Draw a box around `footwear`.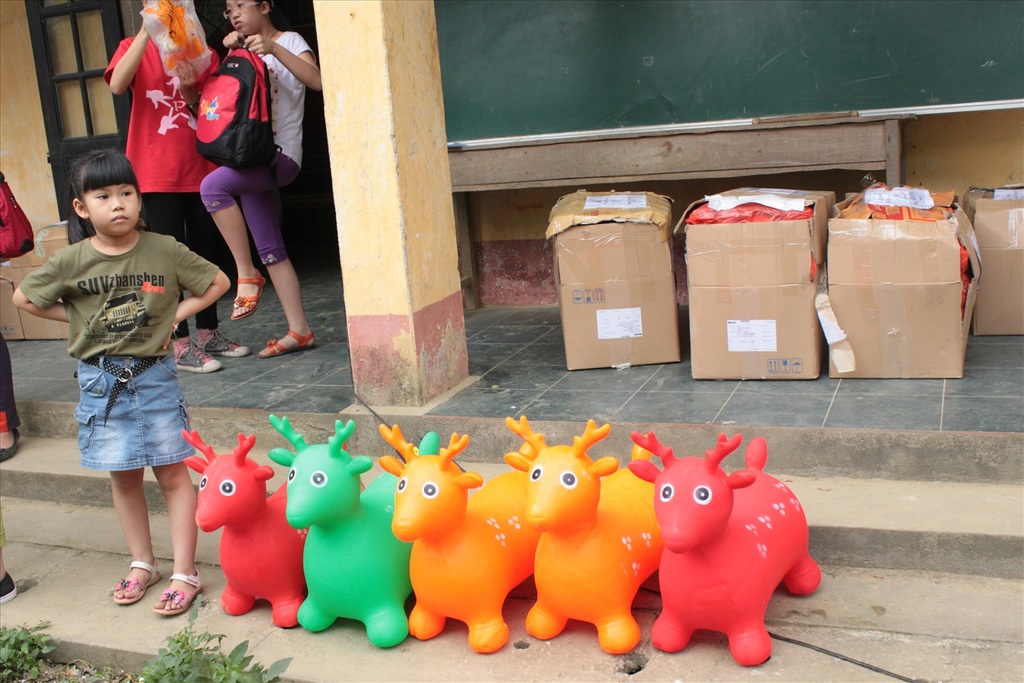
203/334/249/357.
